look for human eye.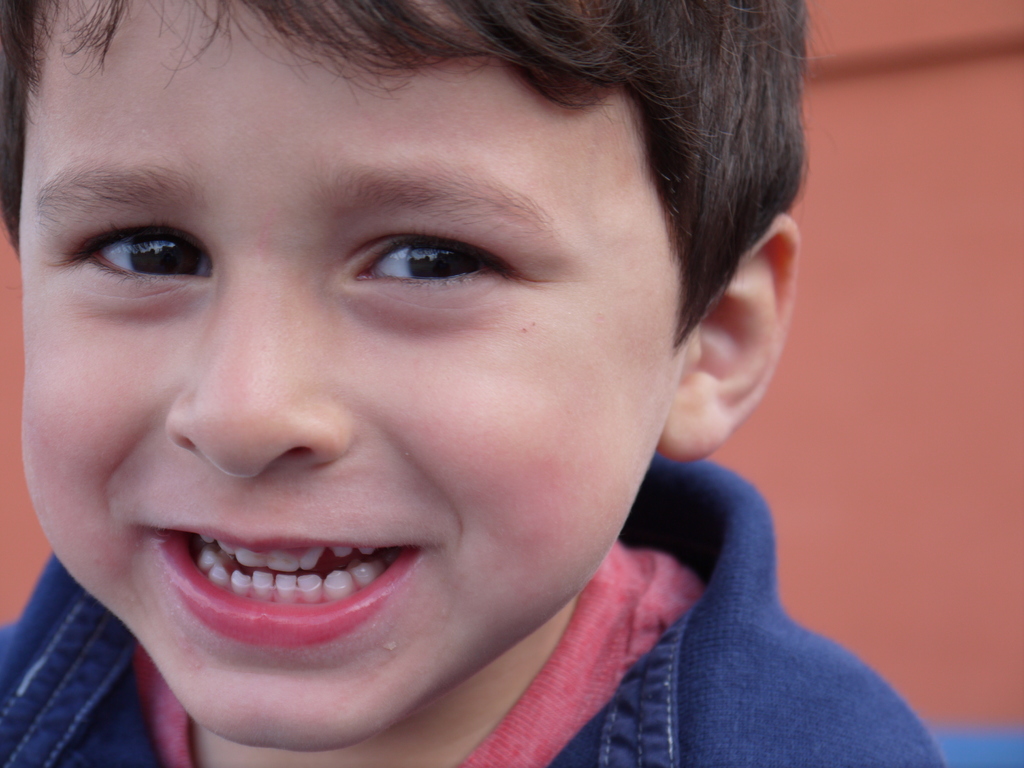
Found: select_region(70, 209, 214, 297).
